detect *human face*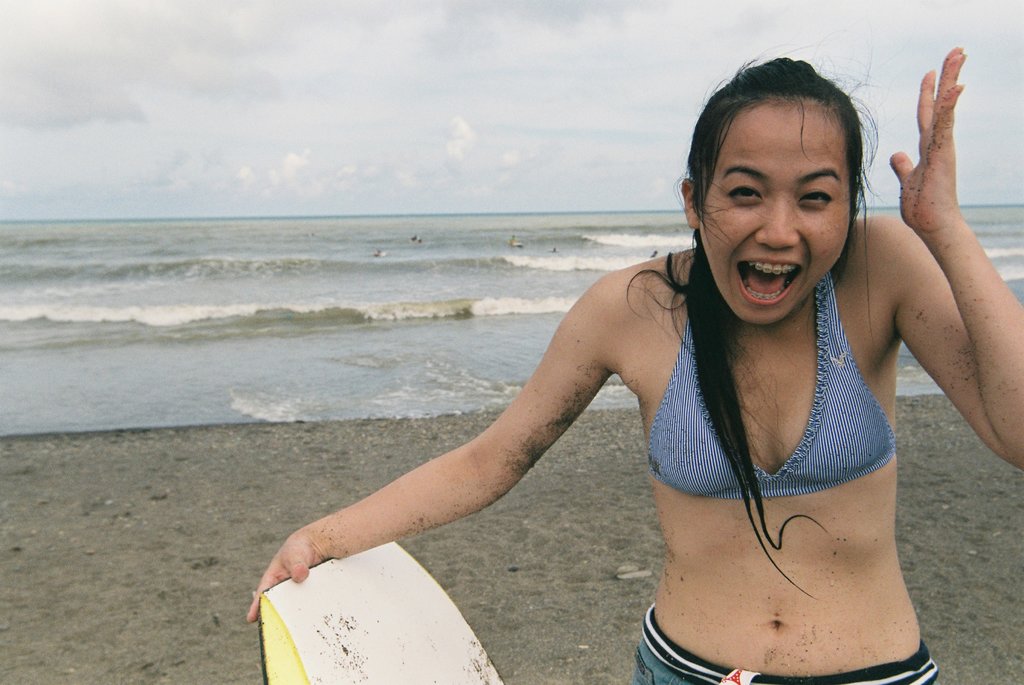
{"x1": 700, "y1": 108, "x2": 850, "y2": 325}
